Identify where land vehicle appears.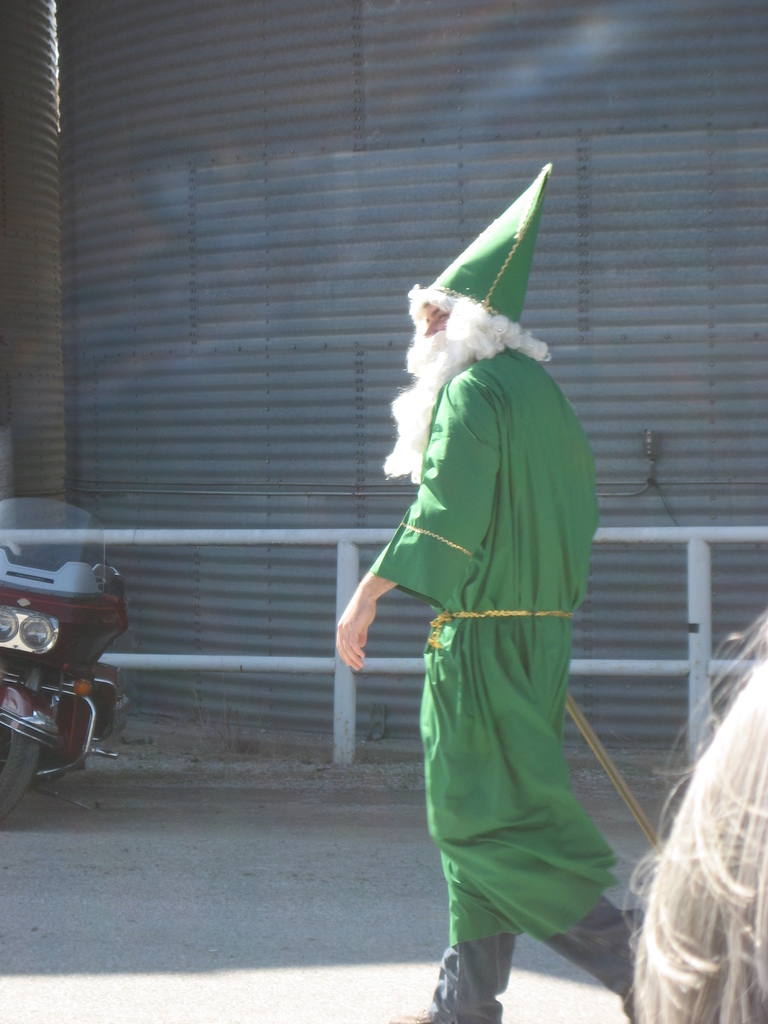
Appears at (x1=4, y1=525, x2=131, y2=784).
